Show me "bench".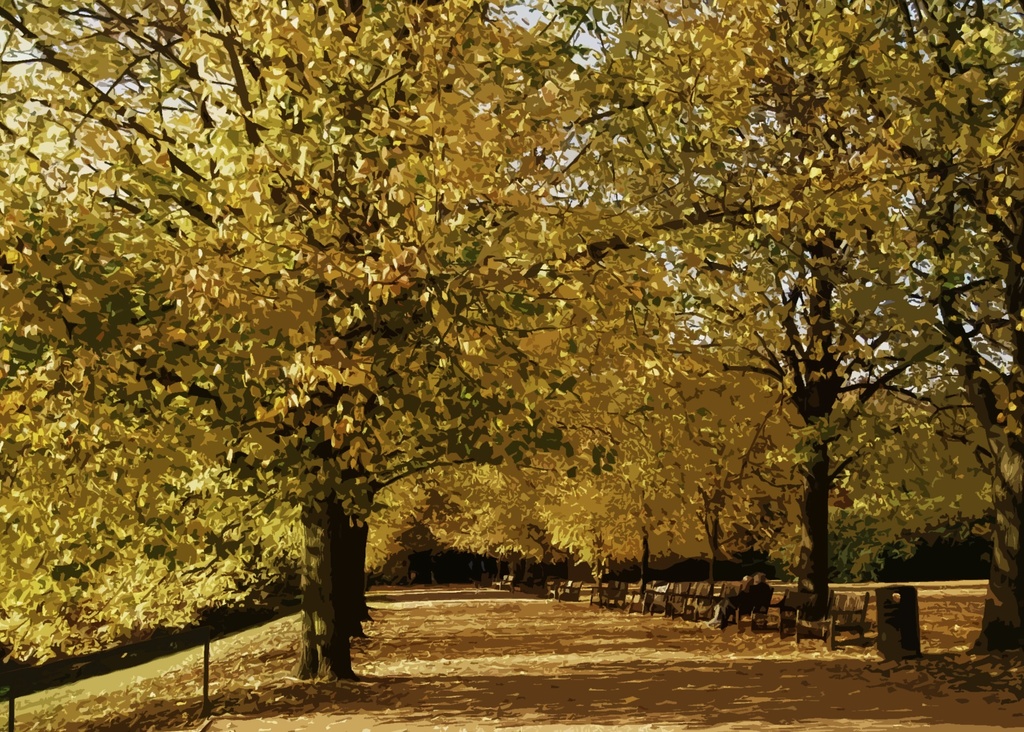
"bench" is here: bbox=(648, 580, 691, 615).
